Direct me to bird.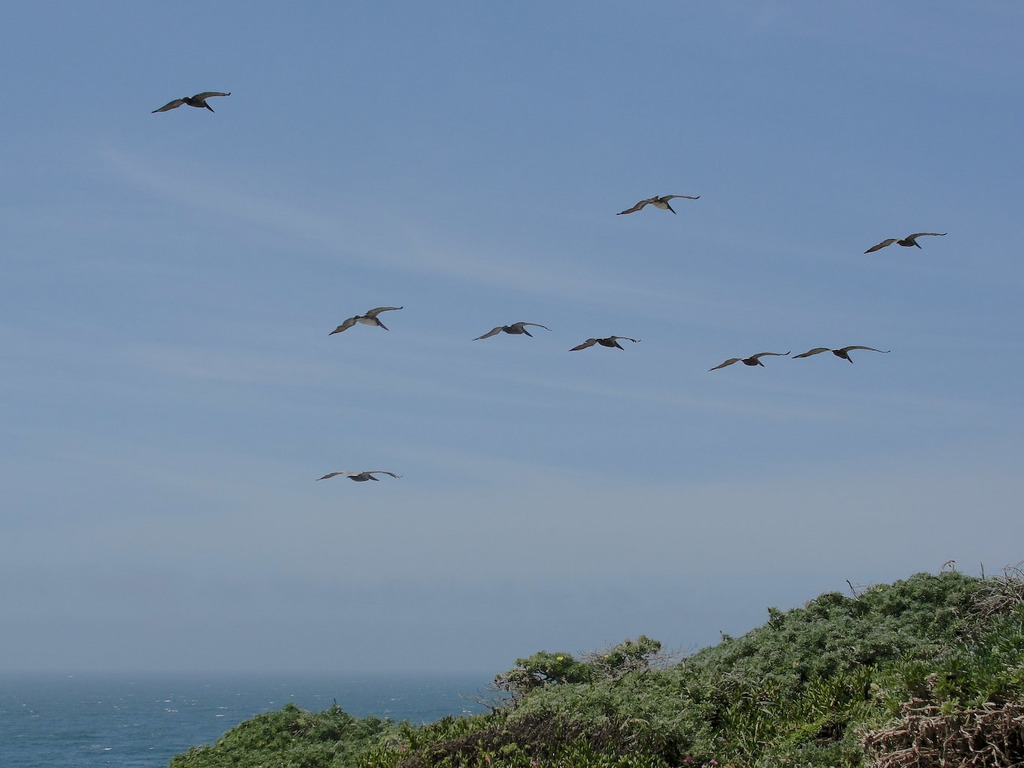
Direction: <box>146,86,233,119</box>.
